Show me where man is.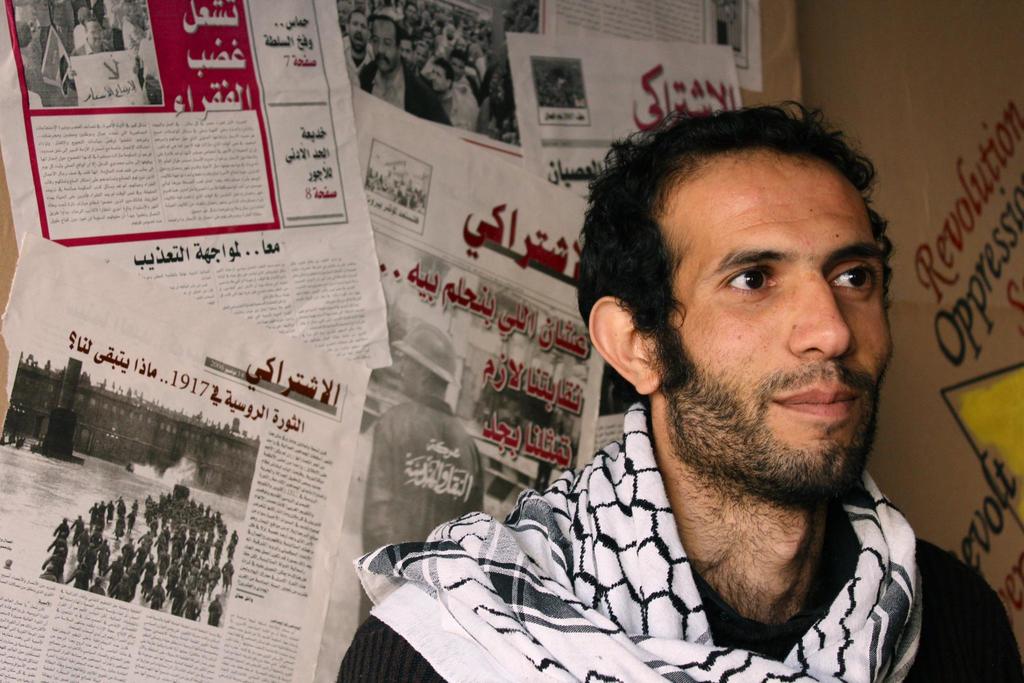
man is at 385, 101, 981, 666.
